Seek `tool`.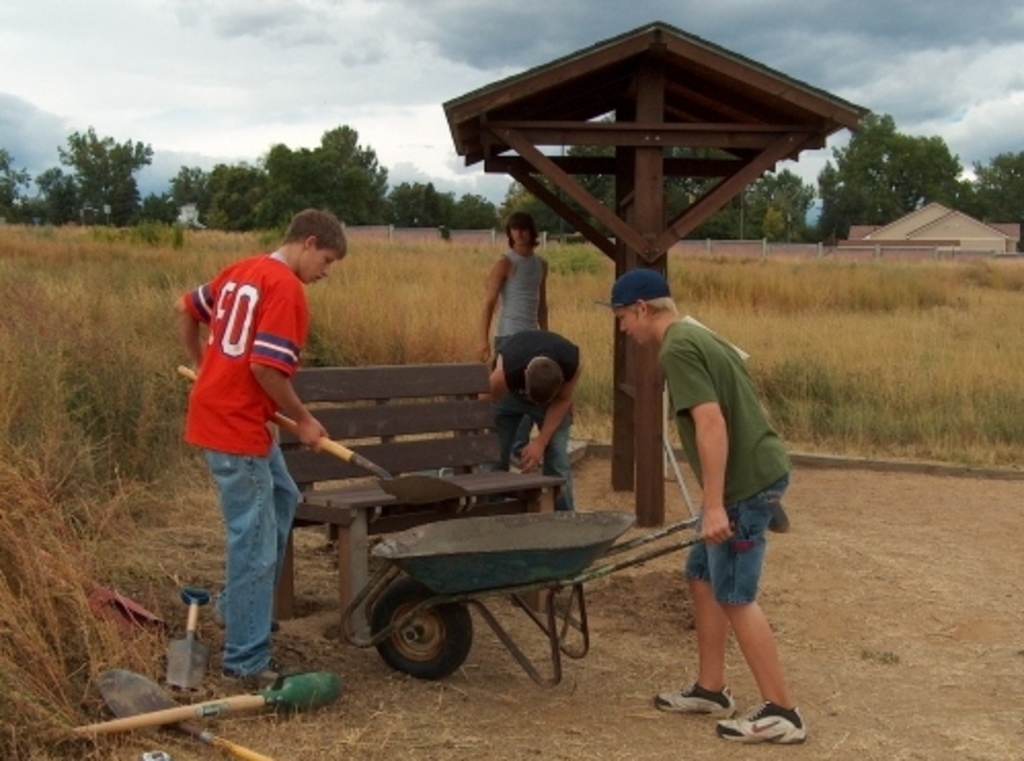
l=68, t=663, r=349, b=738.
